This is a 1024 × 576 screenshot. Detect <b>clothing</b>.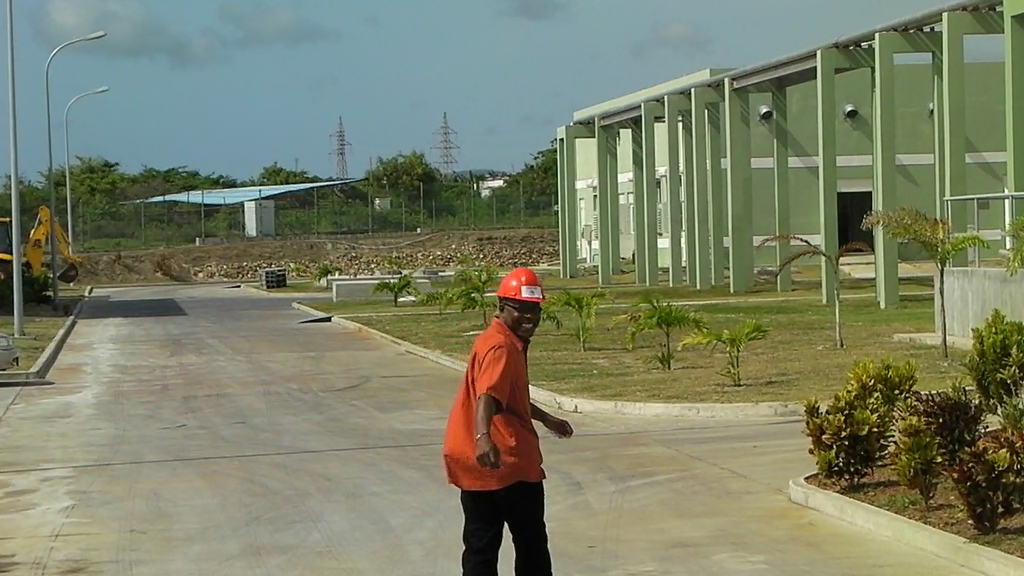
select_region(438, 312, 559, 575).
